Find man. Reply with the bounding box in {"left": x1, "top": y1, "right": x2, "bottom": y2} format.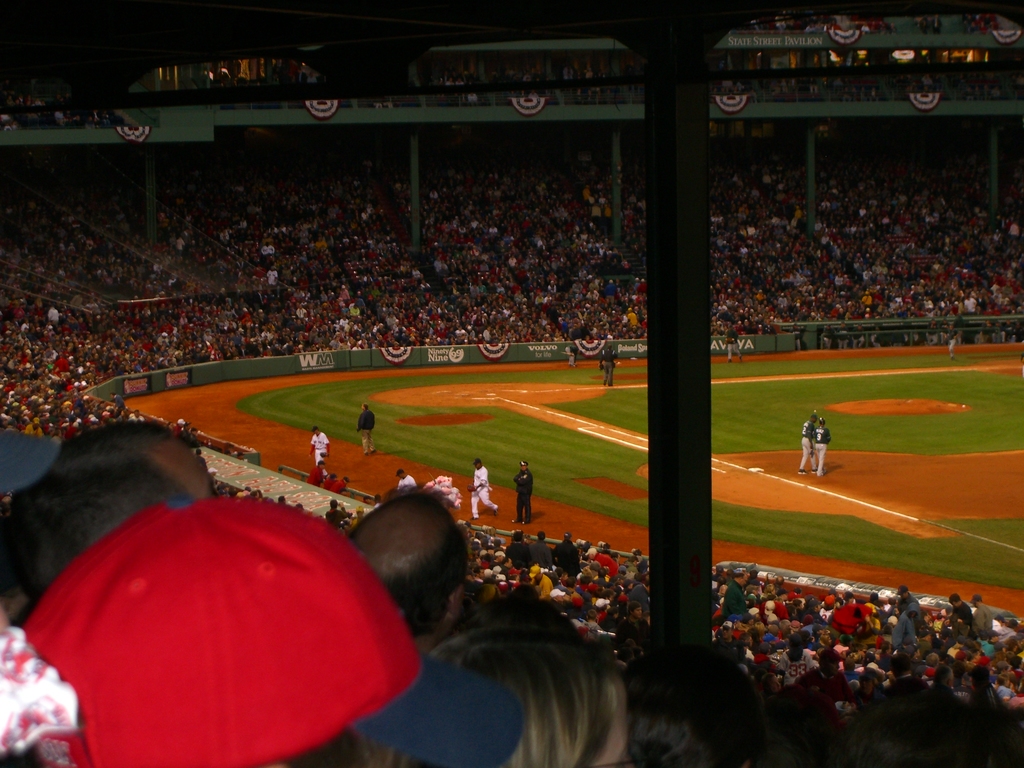
{"left": 196, "top": 445, "right": 210, "bottom": 469}.
